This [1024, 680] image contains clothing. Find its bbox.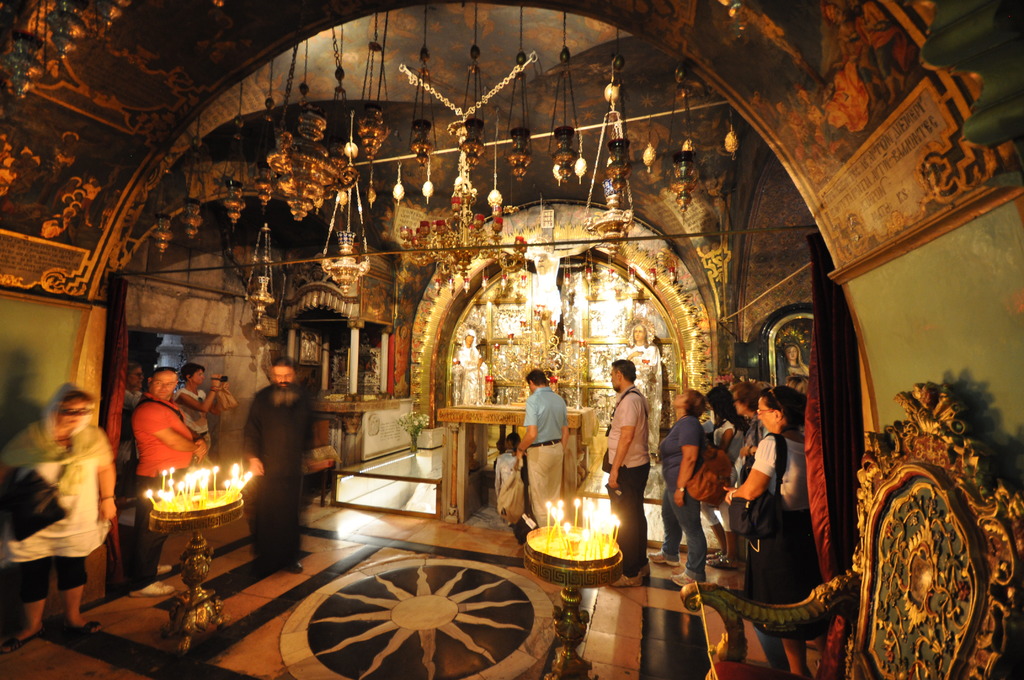
659/414/709/584.
